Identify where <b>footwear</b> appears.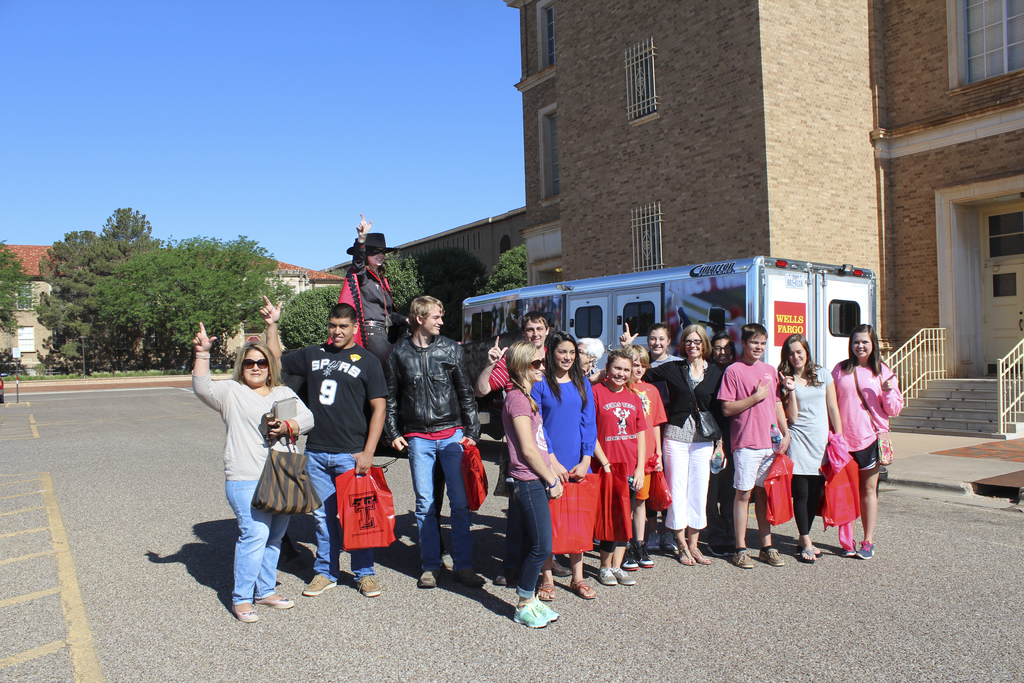
Appears at left=356, top=573, right=385, bottom=598.
